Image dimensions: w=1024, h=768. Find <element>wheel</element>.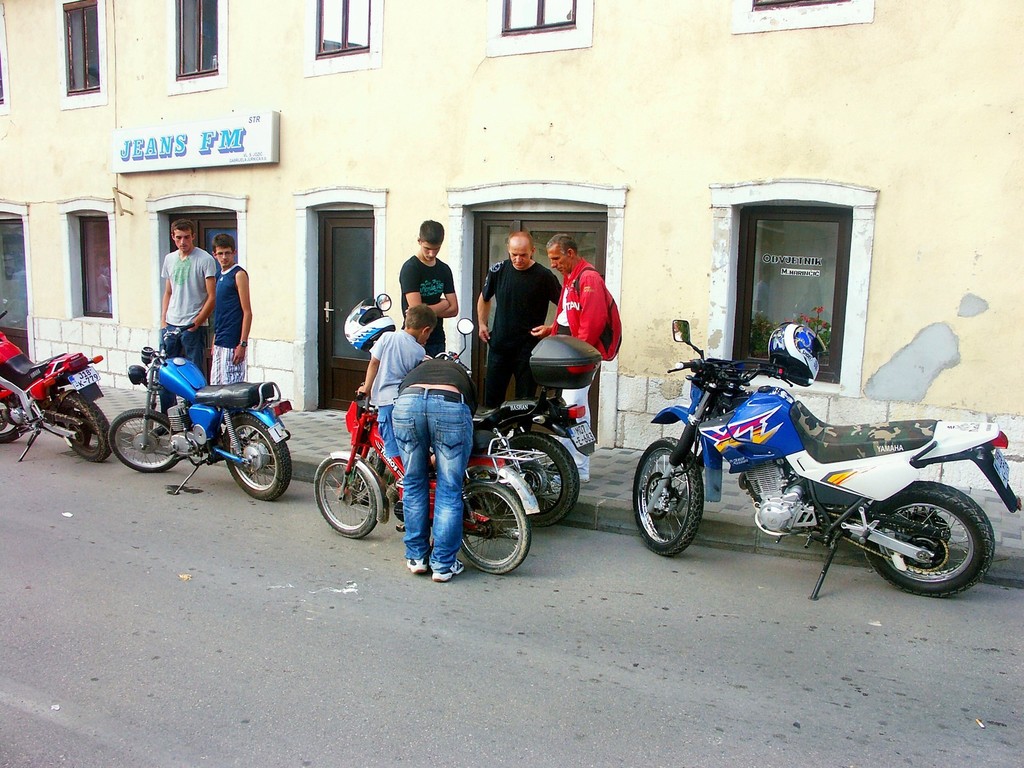
[x1=452, y1=479, x2=532, y2=574].
